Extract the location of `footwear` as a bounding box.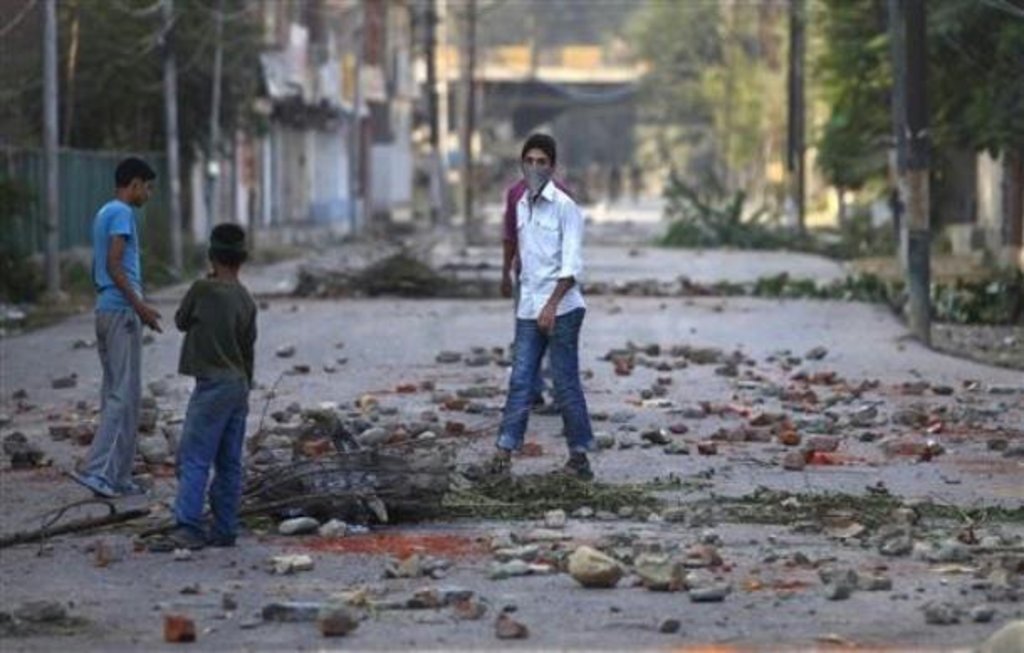
67,467,126,505.
